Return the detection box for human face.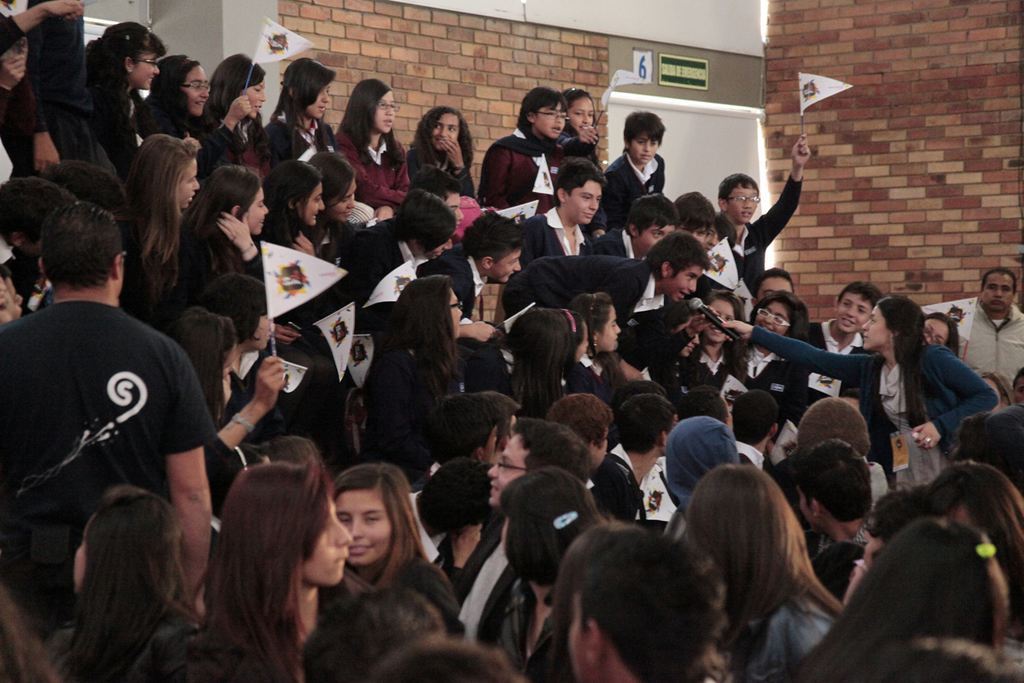
crop(239, 190, 261, 234).
